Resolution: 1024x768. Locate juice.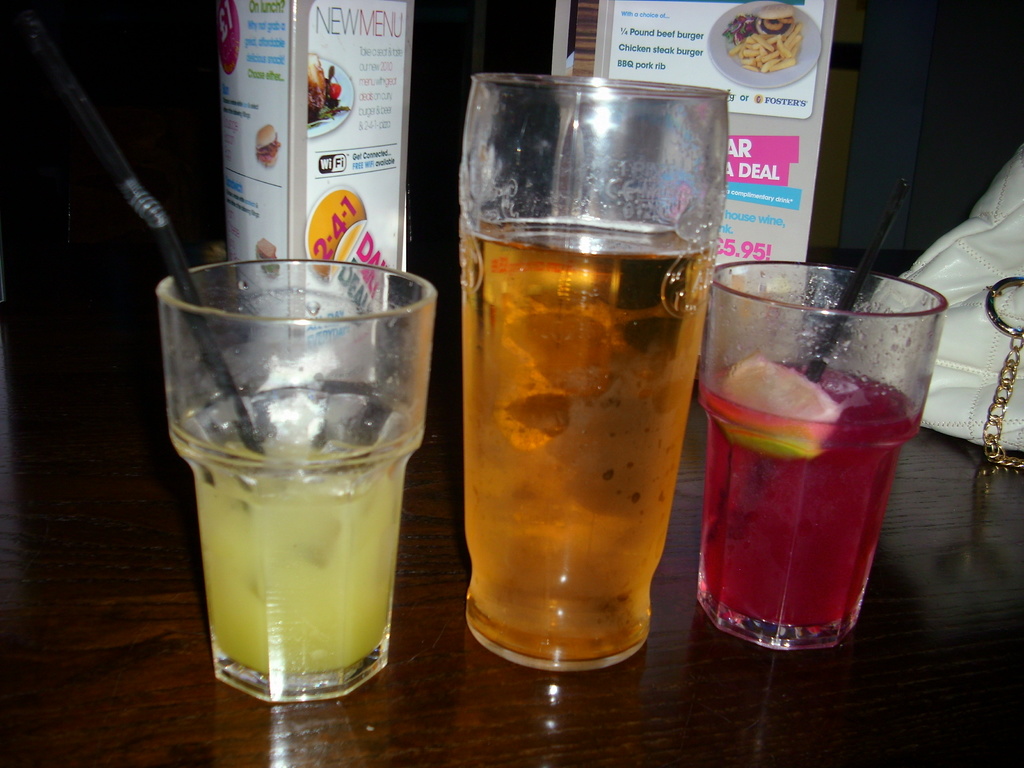
detection(700, 349, 923, 627).
